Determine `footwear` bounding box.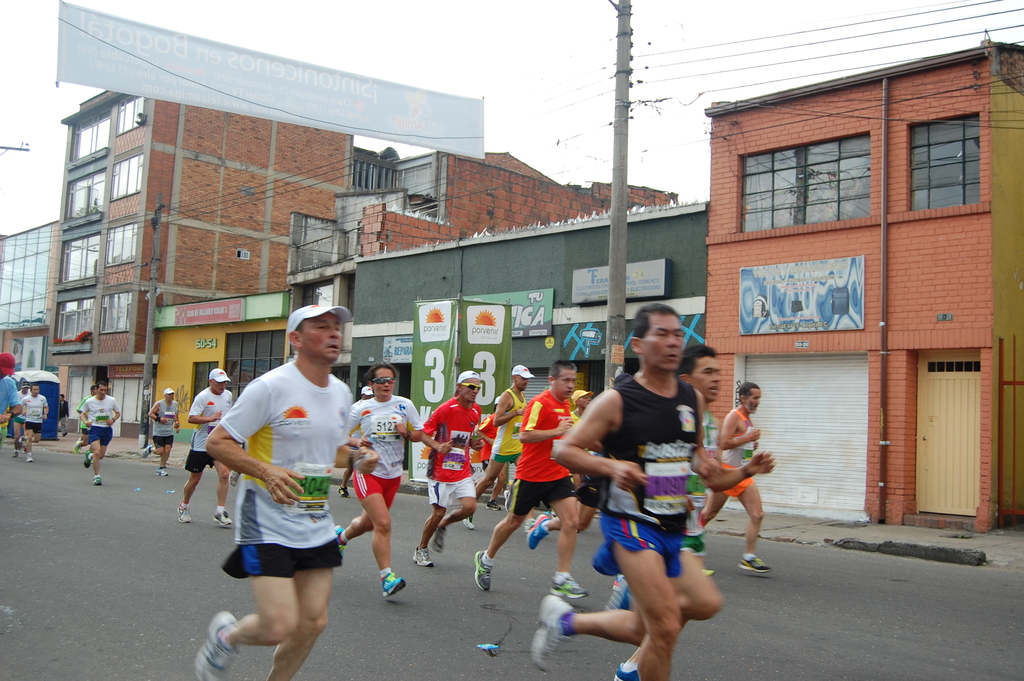
Determined: [525,511,552,548].
